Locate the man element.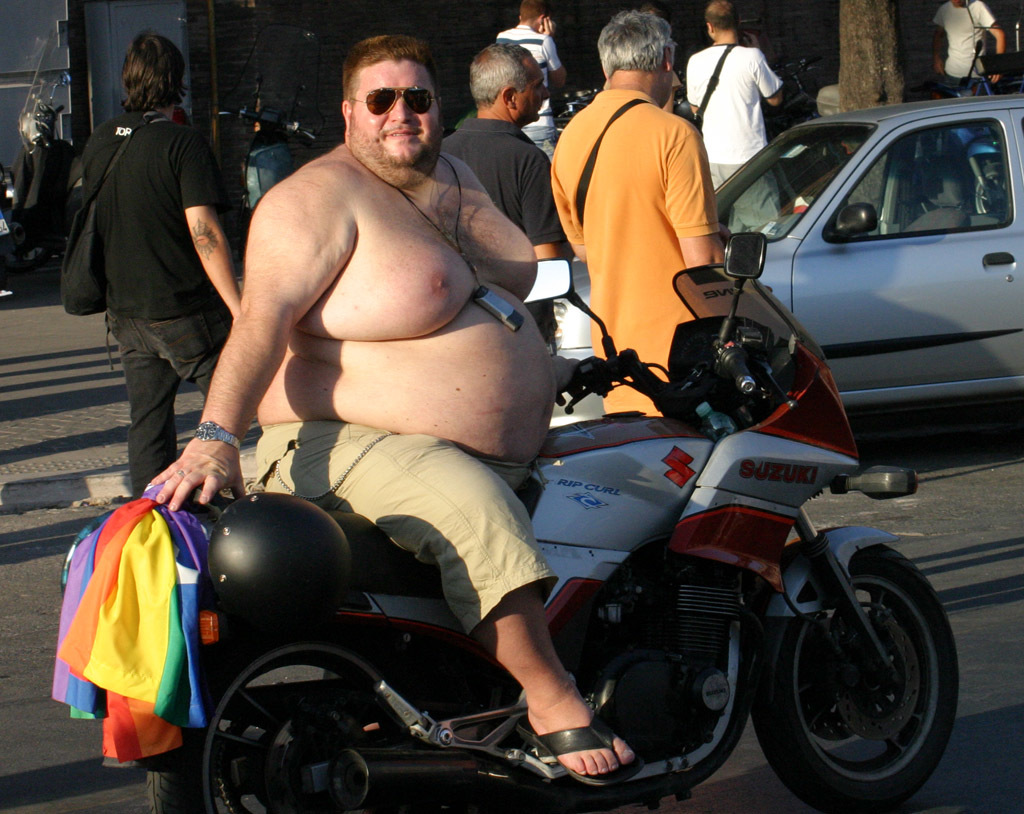
Element bbox: 84, 30, 240, 502.
